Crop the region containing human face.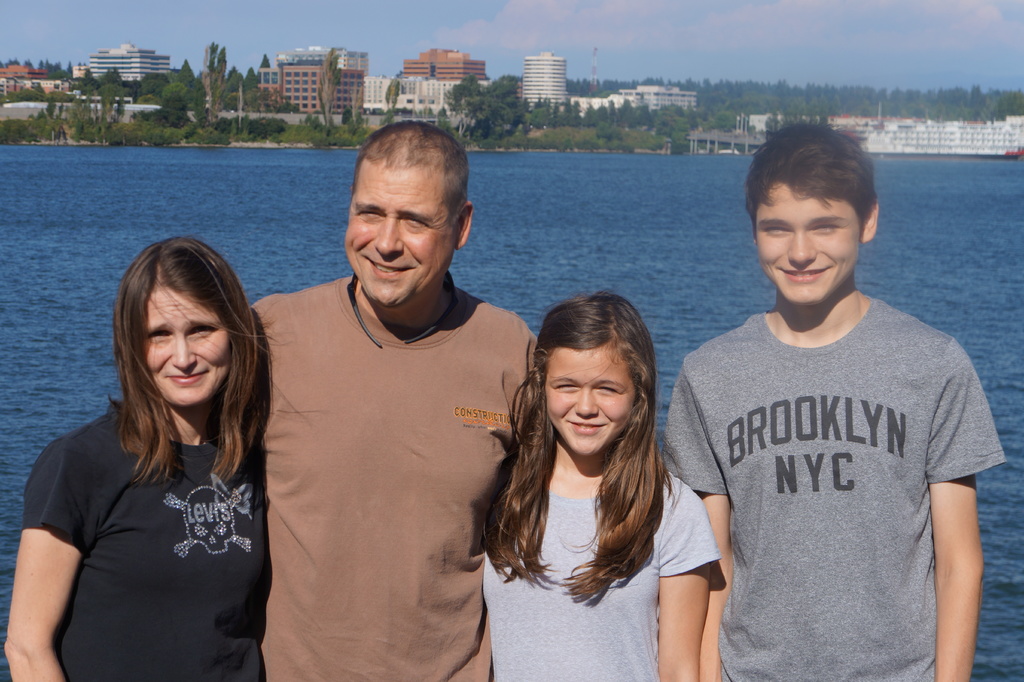
Crop region: {"x1": 147, "y1": 299, "x2": 235, "y2": 402}.
